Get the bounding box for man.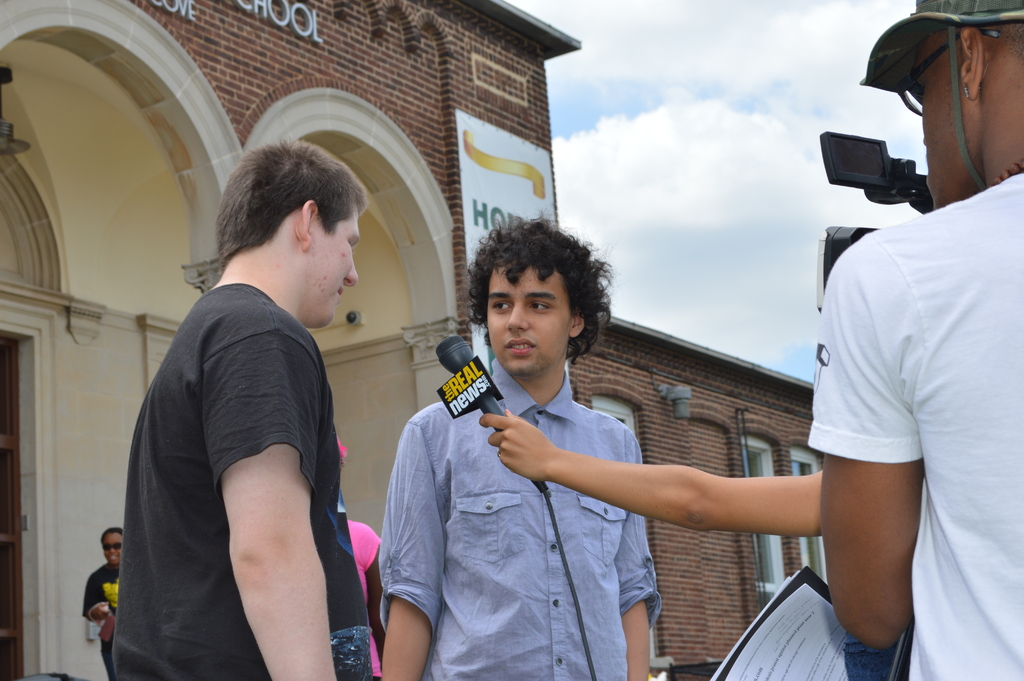
{"x1": 108, "y1": 141, "x2": 397, "y2": 667}.
